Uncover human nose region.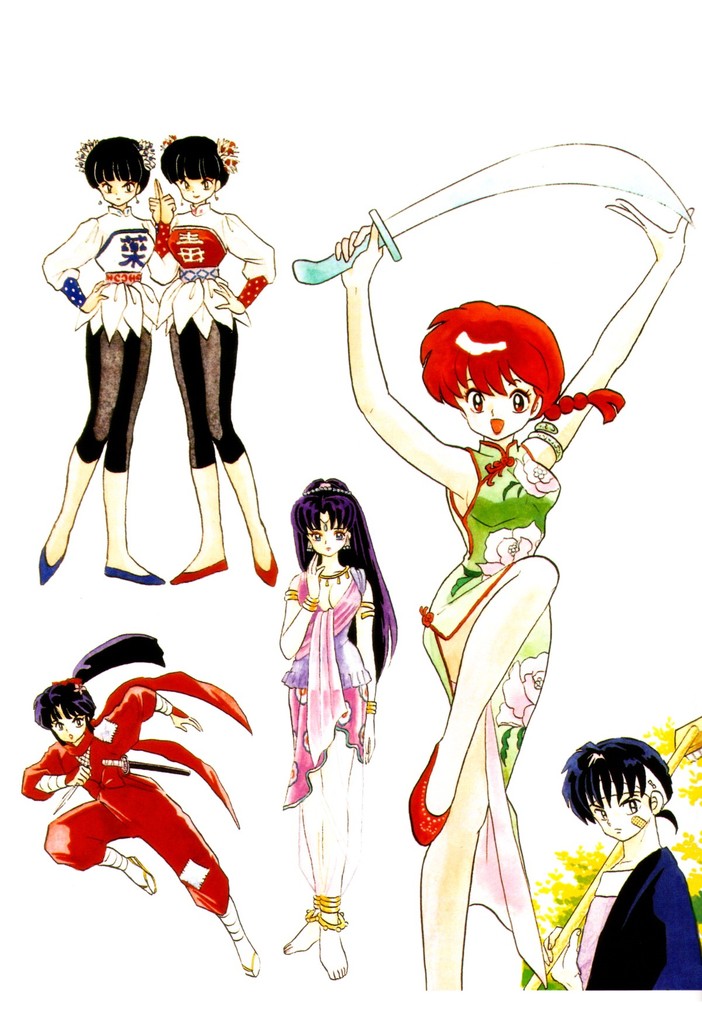
Uncovered: 488 401 499 415.
